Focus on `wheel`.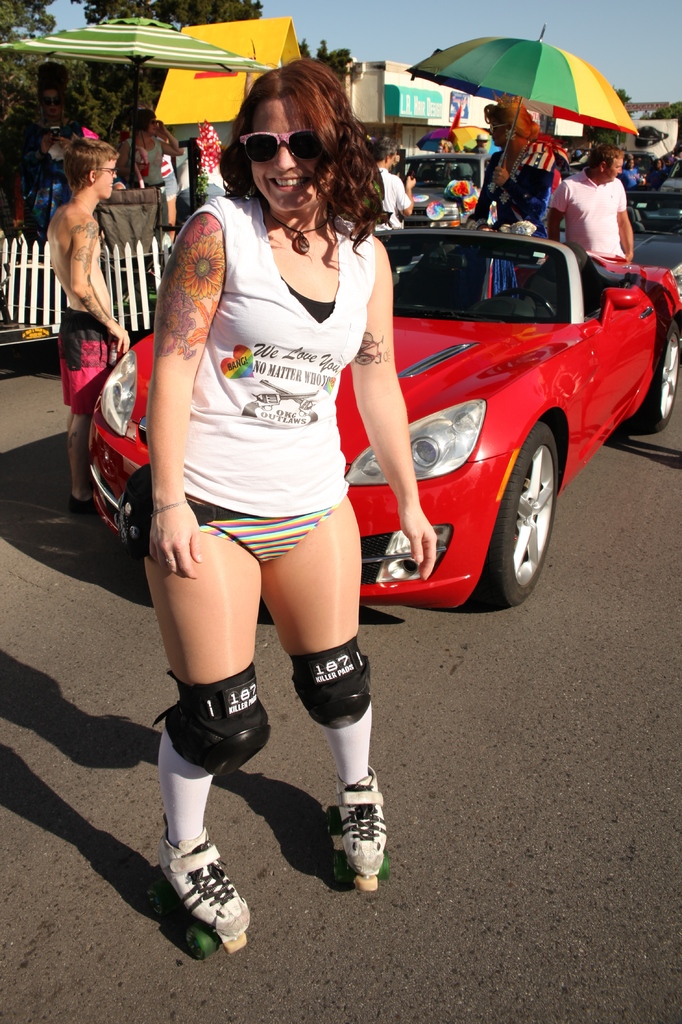
Focused at 481/414/560/605.
